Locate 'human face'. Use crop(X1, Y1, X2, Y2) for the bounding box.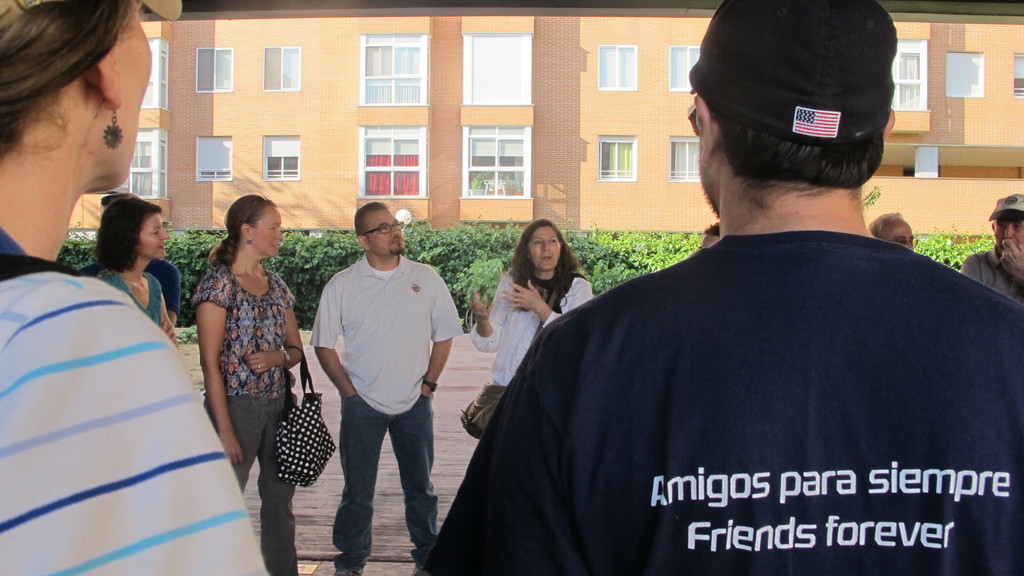
crop(527, 220, 559, 274).
